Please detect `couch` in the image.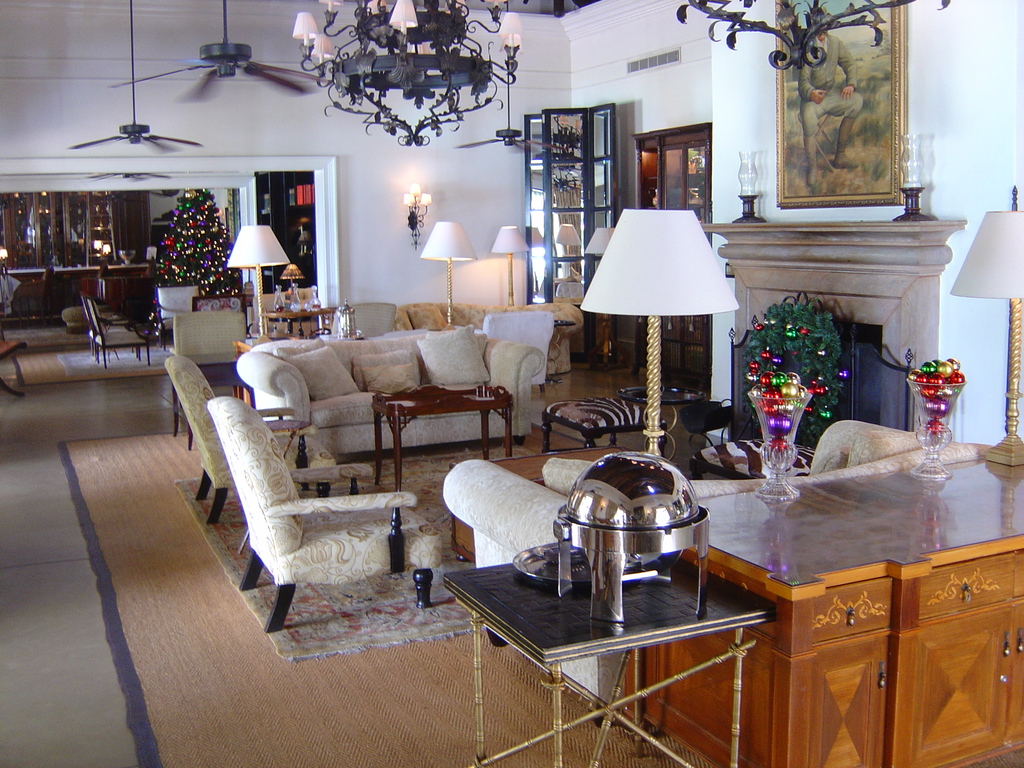
440,415,999,712.
